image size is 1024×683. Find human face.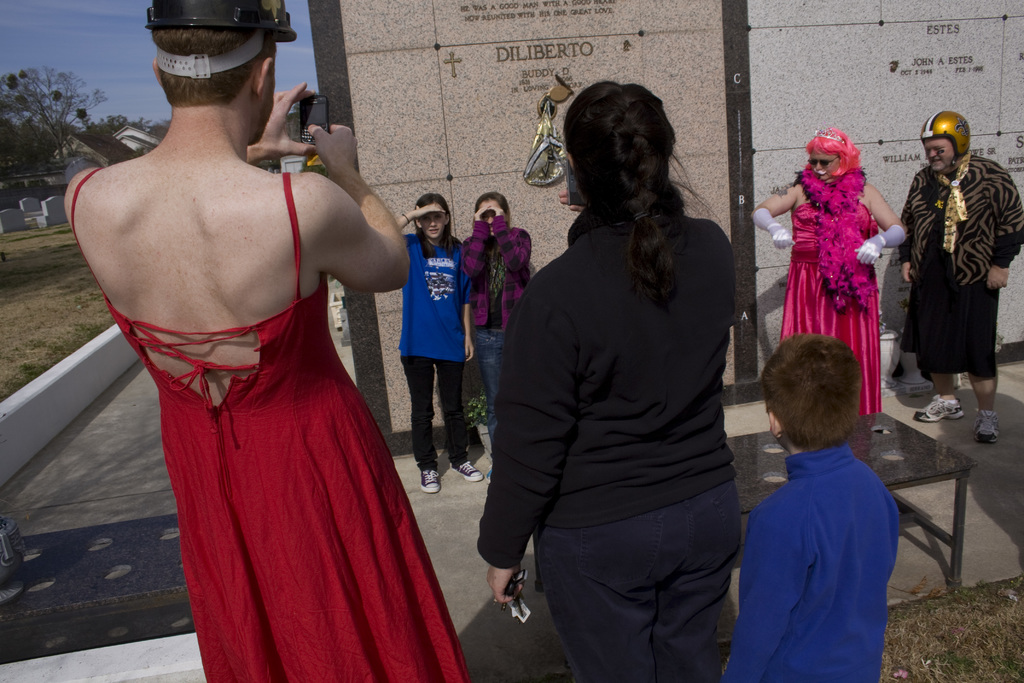
<bbox>813, 156, 839, 181</bbox>.
